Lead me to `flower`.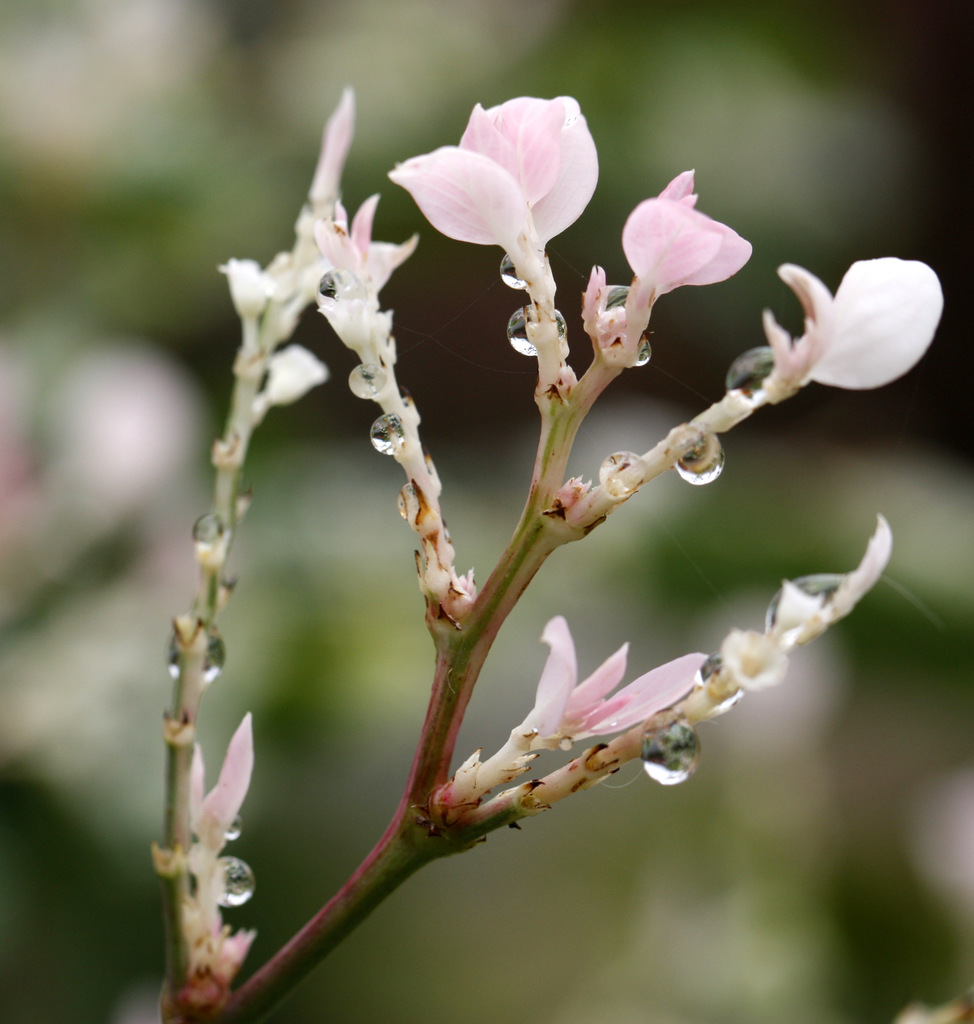
Lead to [216,83,361,421].
